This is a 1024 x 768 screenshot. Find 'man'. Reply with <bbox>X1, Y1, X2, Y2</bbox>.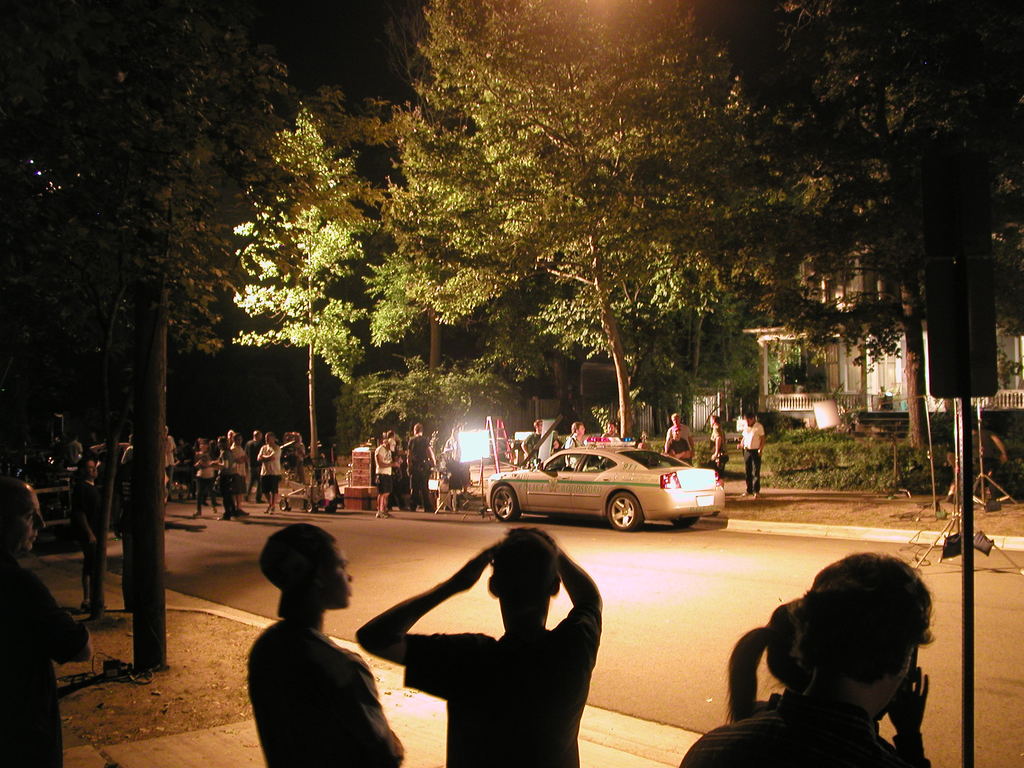
<bbox>666, 426, 692, 463</bbox>.
